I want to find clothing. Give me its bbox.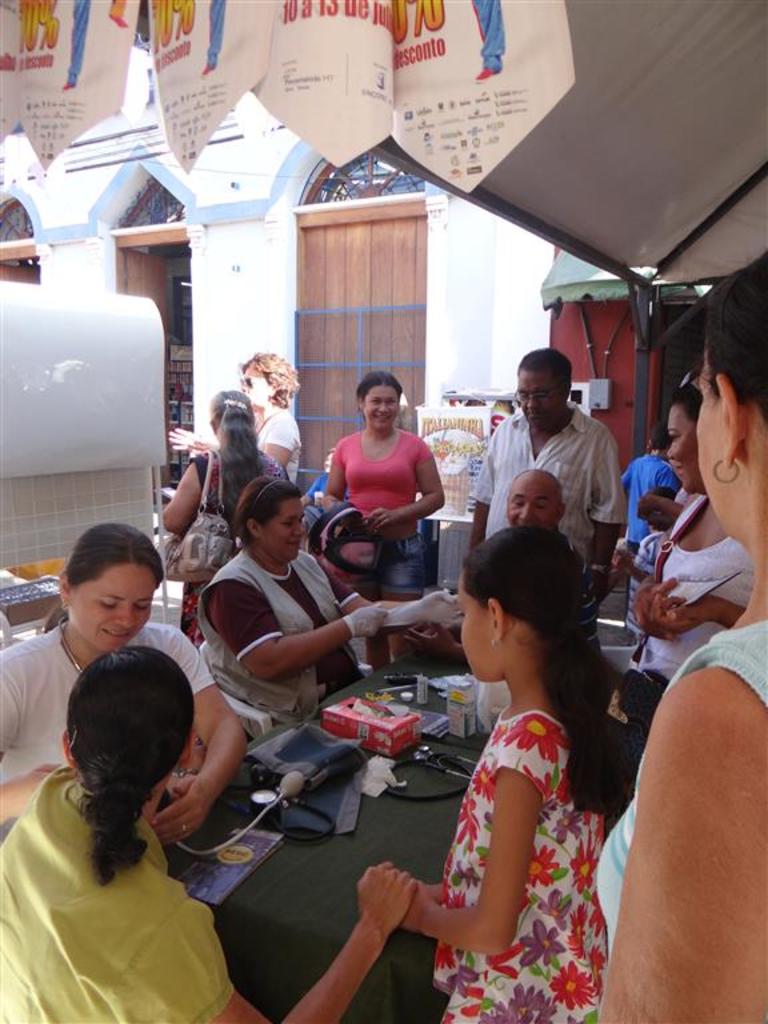
box(428, 708, 613, 1023).
